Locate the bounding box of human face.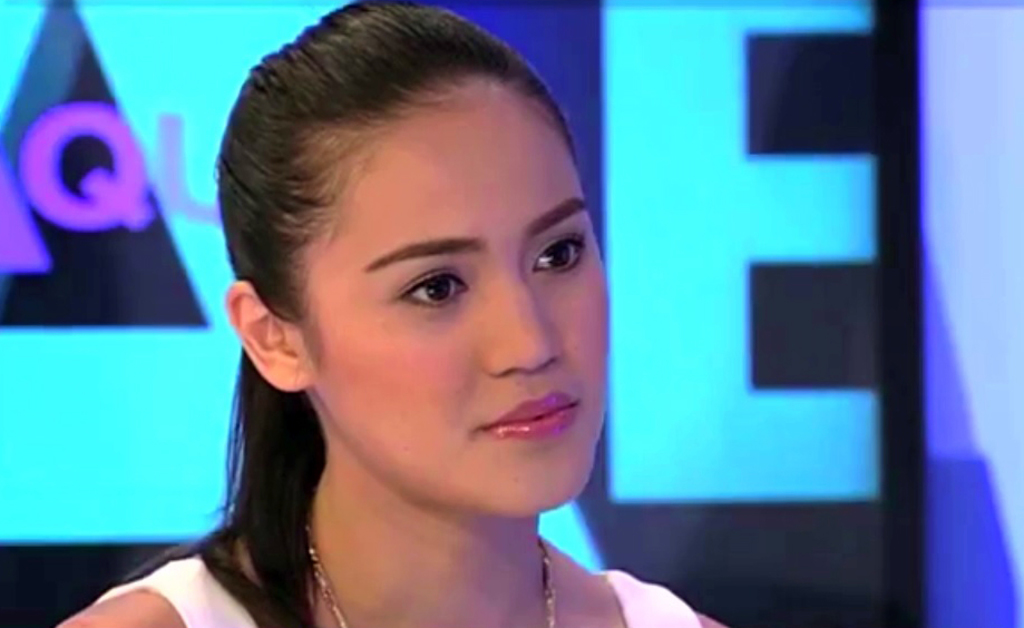
Bounding box: pyautogui.locateOnScreen(310, 100, 606, 518).
